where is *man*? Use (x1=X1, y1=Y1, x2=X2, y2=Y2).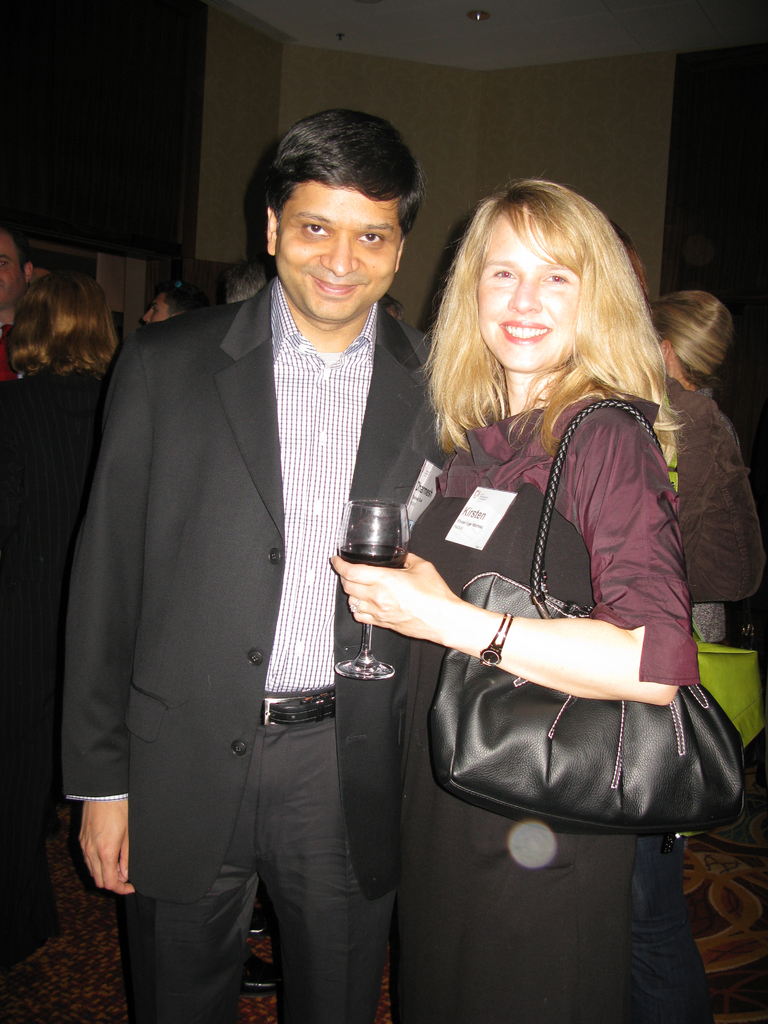
(x1=0, y1=225, x2=34, y2=382).
